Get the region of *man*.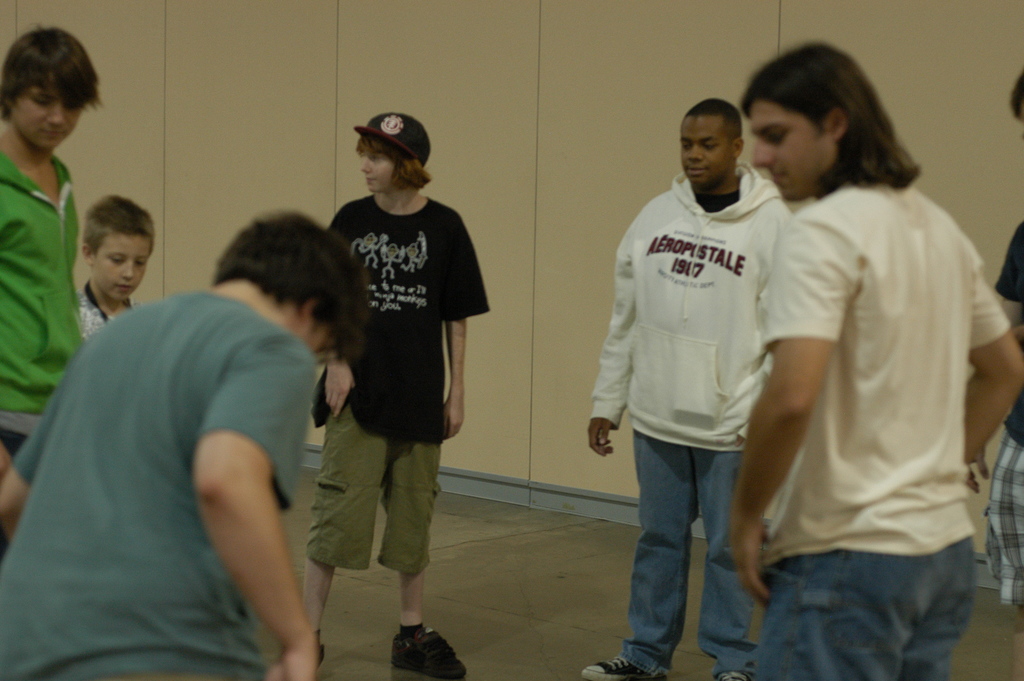
(0,24,107,557).
